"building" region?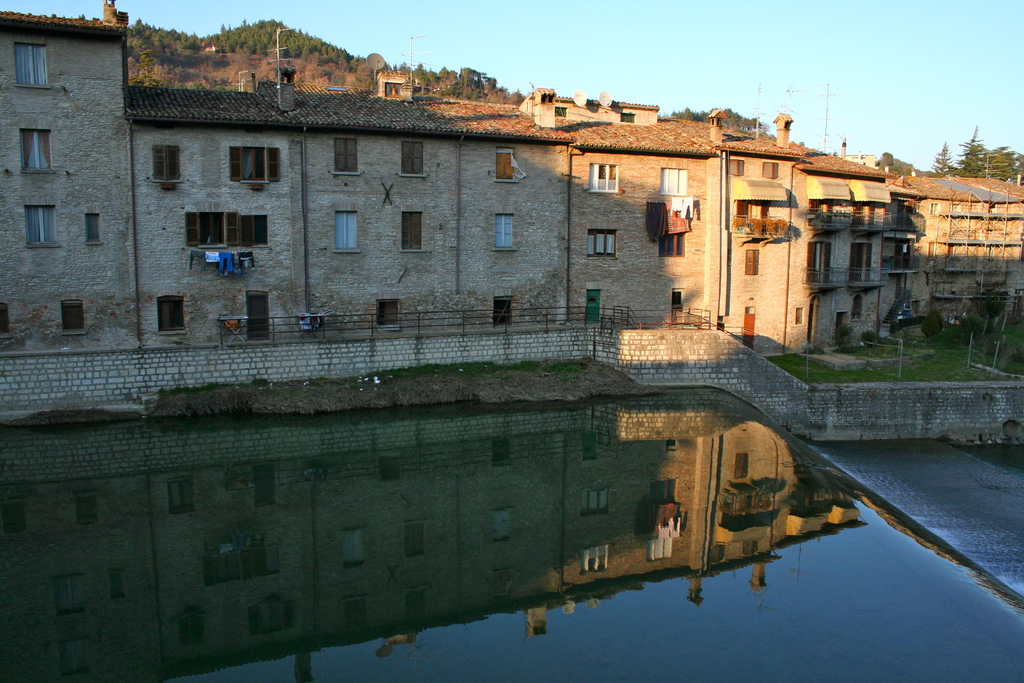
bbox=(0, 0, 1023, 362)
